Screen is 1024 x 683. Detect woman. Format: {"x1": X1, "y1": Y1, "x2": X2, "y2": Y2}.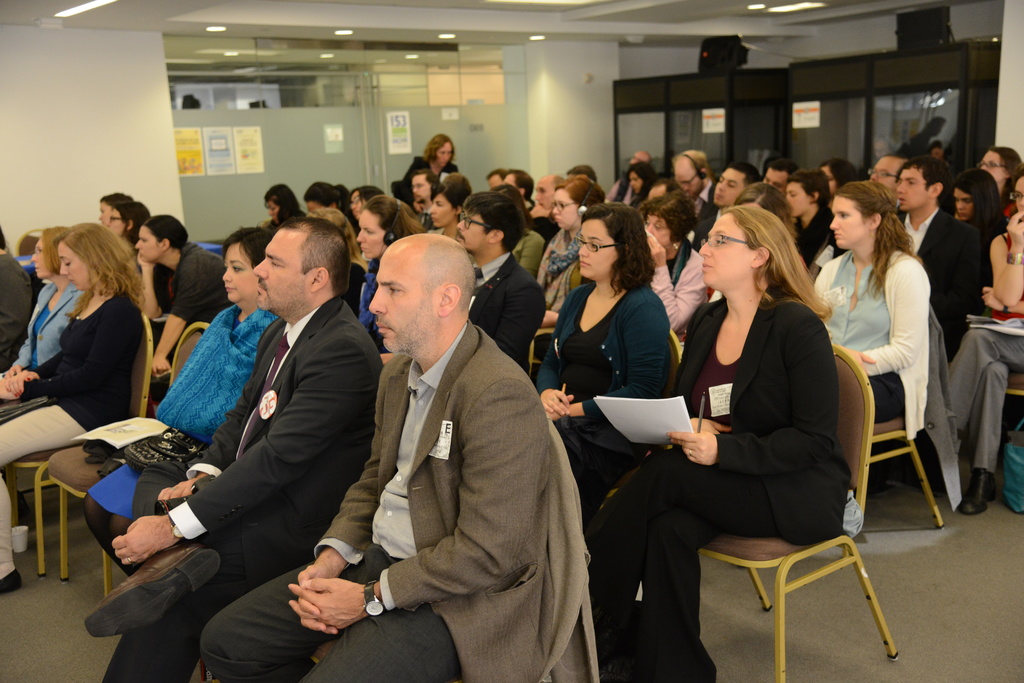
{"x1": 0, "y1": 221, "x2": 79, "y2": 394}.
